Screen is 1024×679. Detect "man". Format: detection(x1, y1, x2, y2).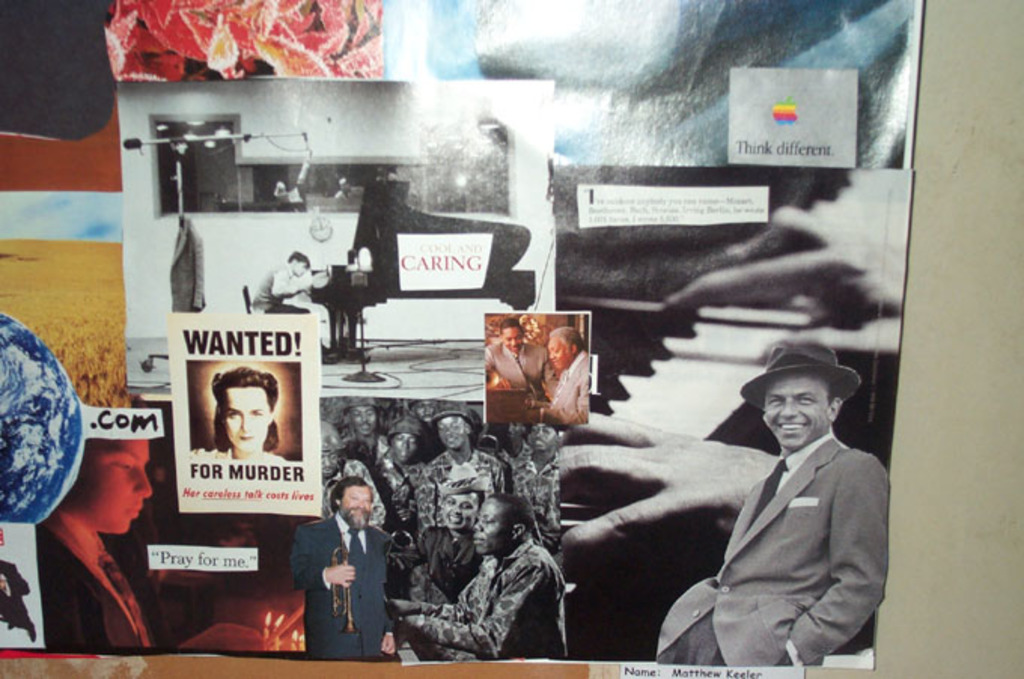
detection(316, 419, 387, 525).
